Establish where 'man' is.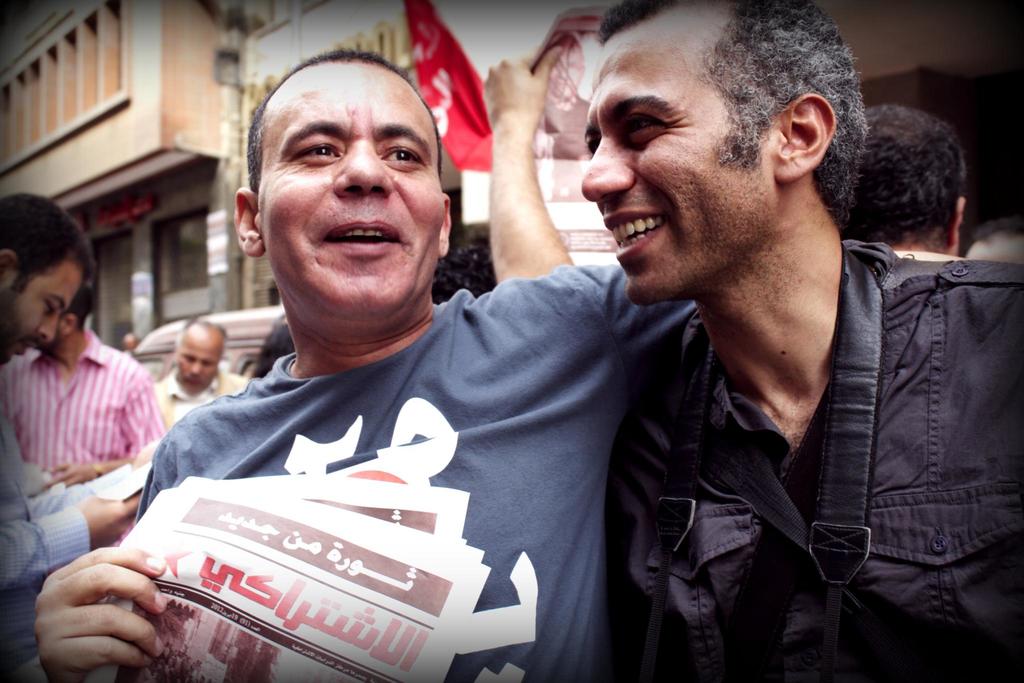
Established at <region>0, 193, 136, 682</region>.
